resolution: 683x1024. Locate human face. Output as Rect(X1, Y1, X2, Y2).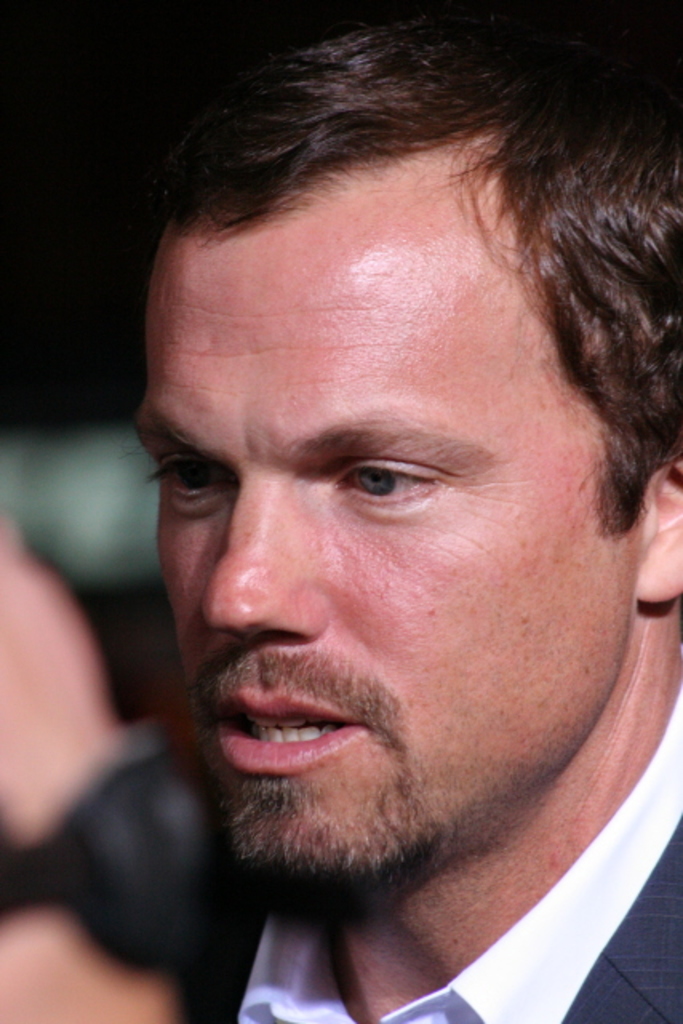
Rect(126, 58, 648, 928).
